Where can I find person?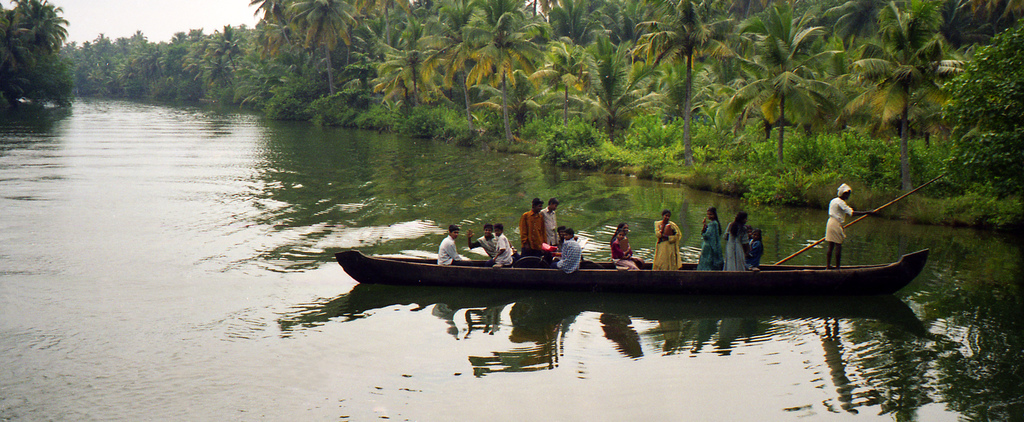
You can find it at [left=726, top=208, right=748, bottom=274].
